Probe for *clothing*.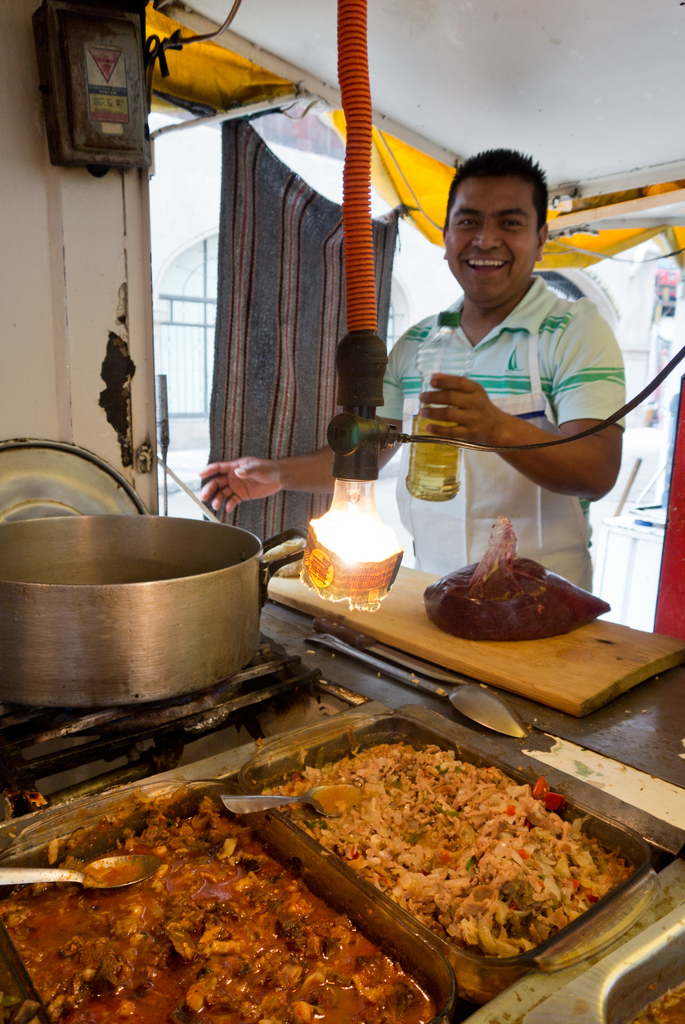
Probe result: (x1=315, y1=262, x2=630, y2=612).
